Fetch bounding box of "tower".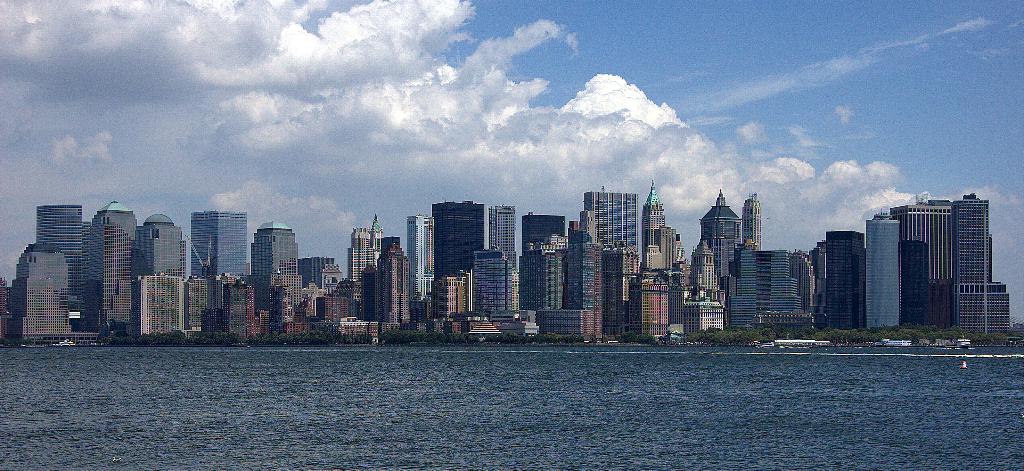
Bbox: {"x1": 354, "y1": 221, "x2": 374, "y2": 279}.
